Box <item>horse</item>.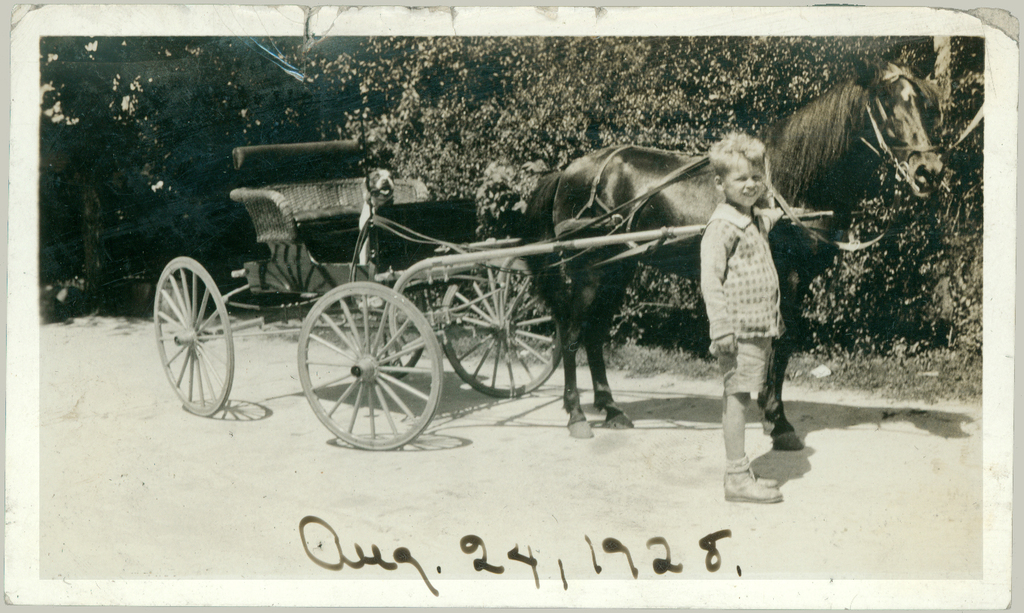
box=[515, 59, 946, 450].
